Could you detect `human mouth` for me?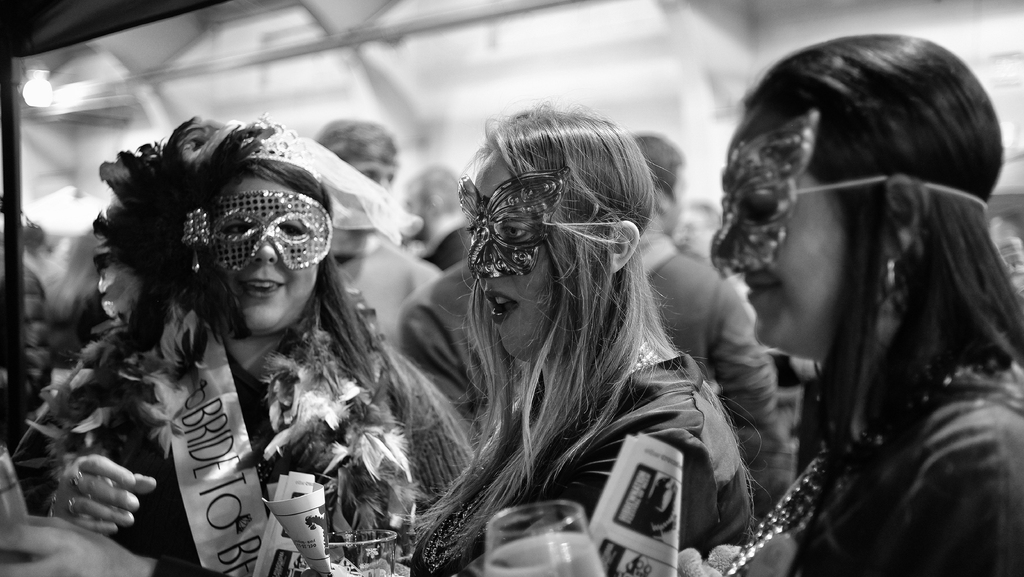
Detection result: box(744, 275, 774, 297).
